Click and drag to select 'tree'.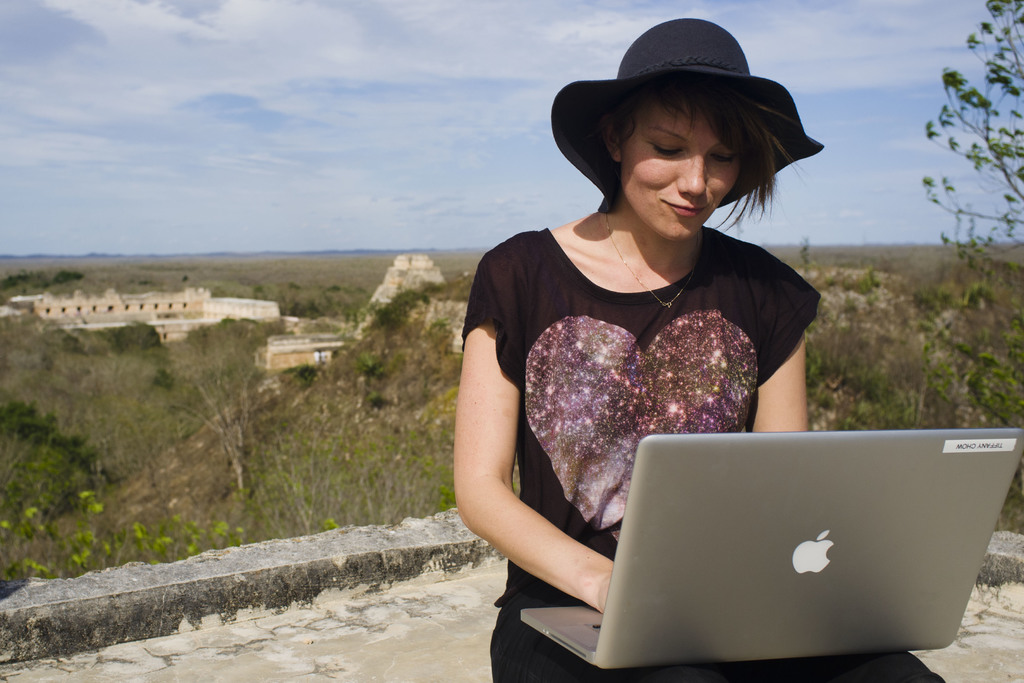
Selection: <box>0,391,116,557</box>.
